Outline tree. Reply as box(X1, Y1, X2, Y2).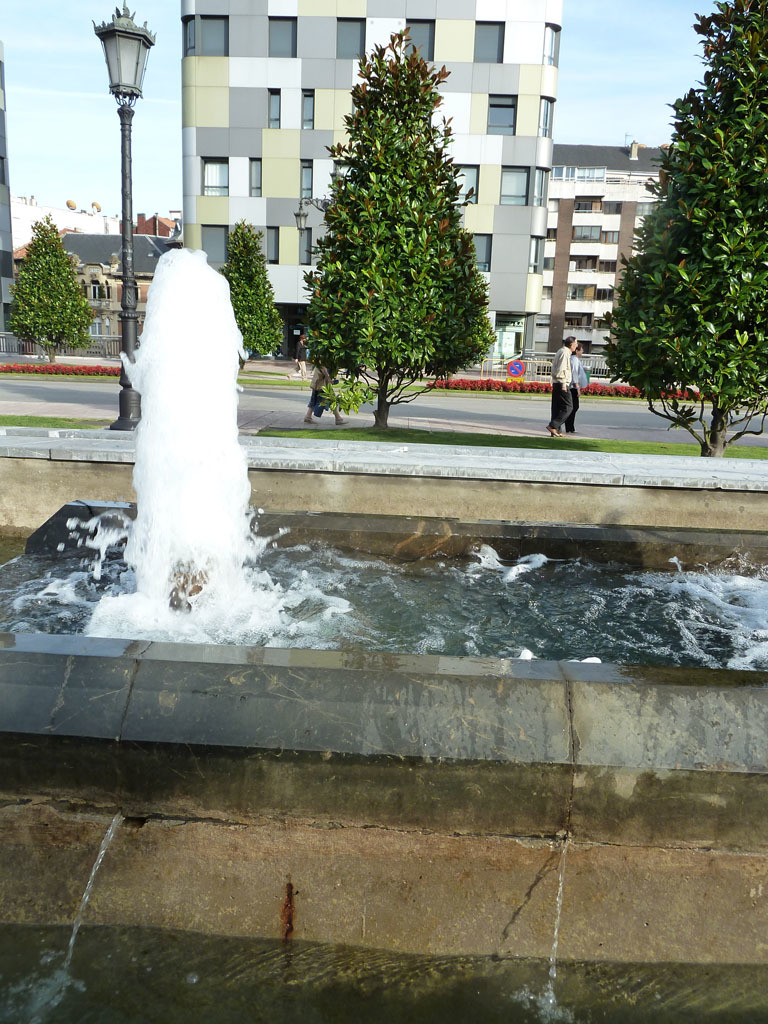
box(217, 217, 288, 362).
